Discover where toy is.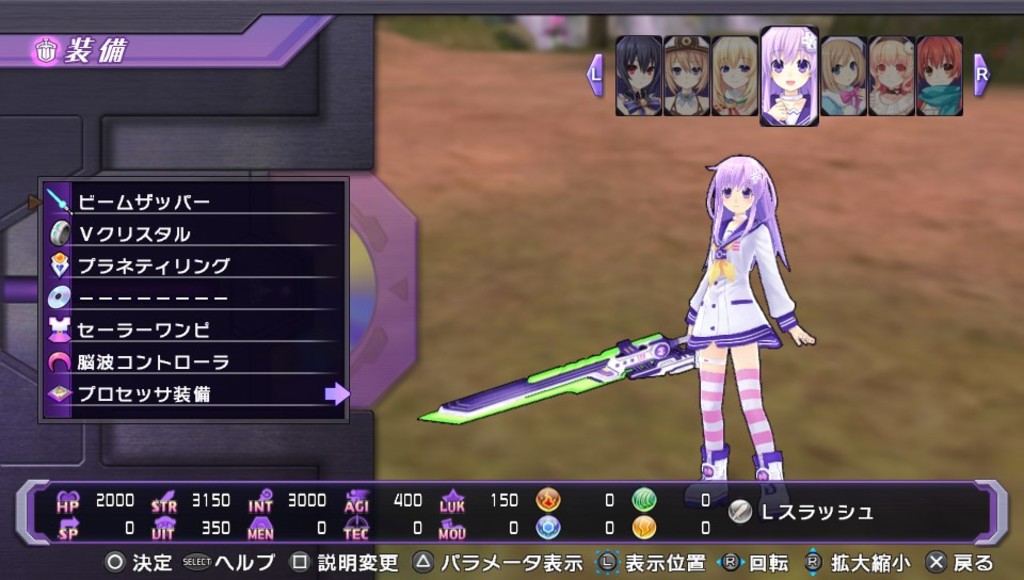
Discovered at rect(672, 152, 823, 514).
